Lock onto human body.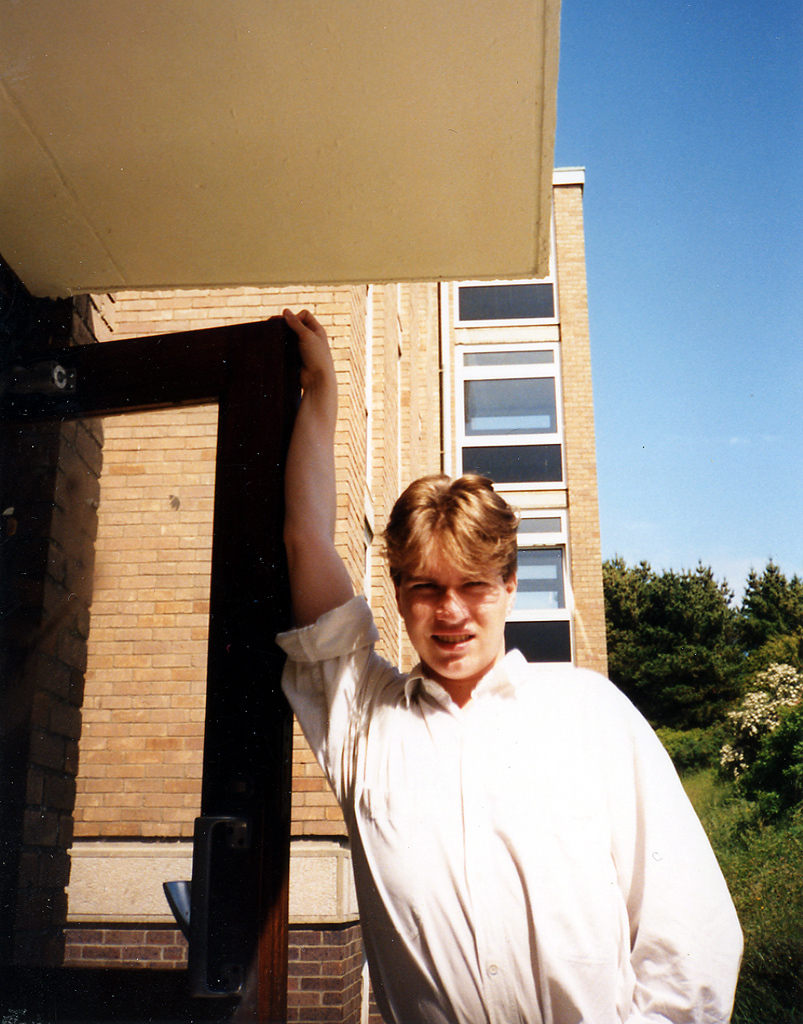
Locked: l=292, t=439, r=718, b=1023.
